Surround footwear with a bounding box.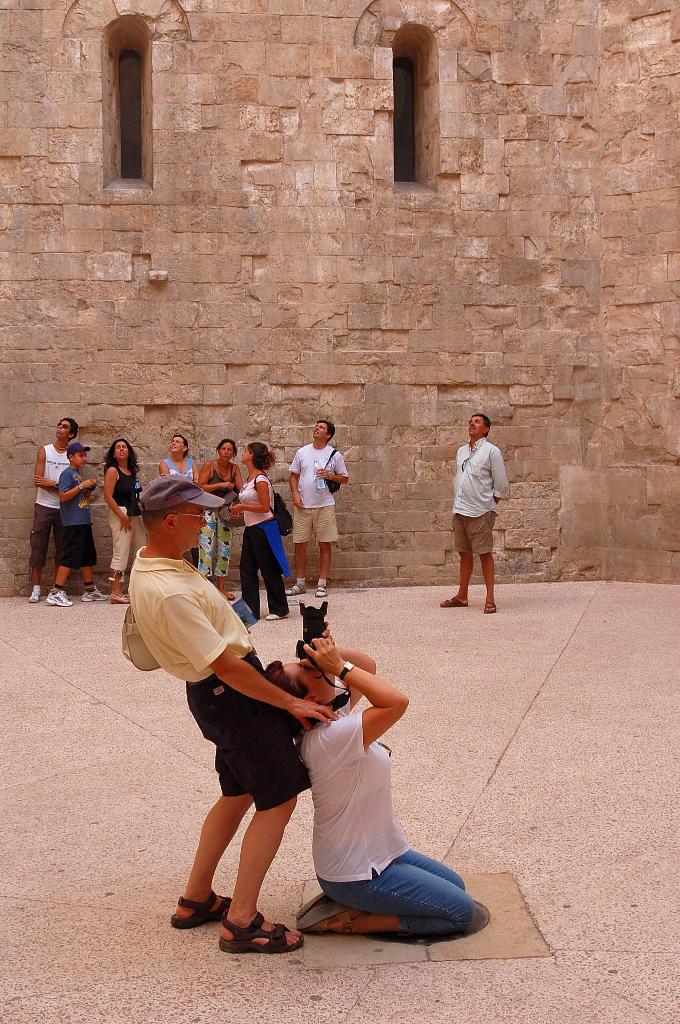
[217,583,237,599].
